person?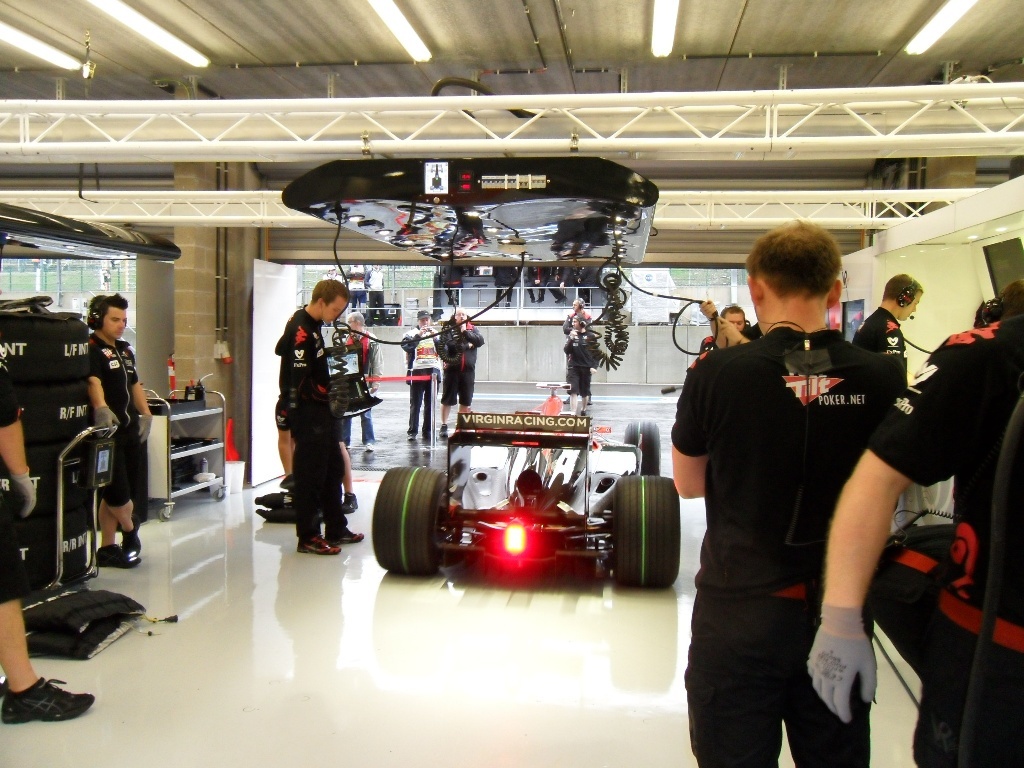
(433, 303, 488, 447)
